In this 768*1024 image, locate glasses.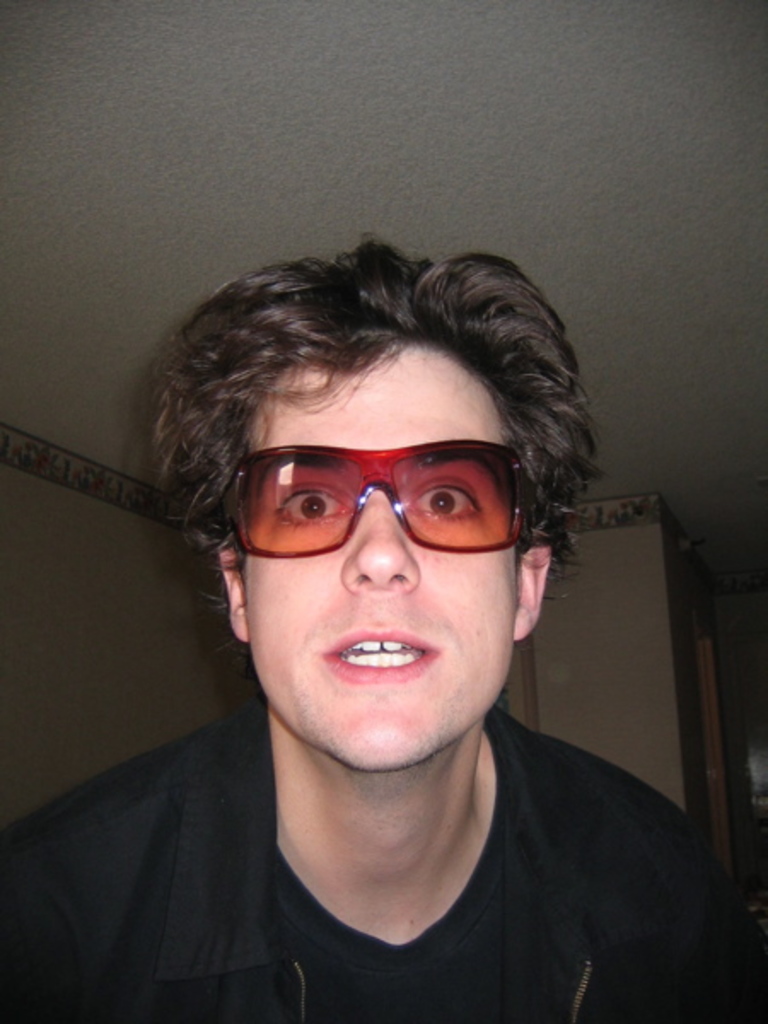
Bounding box: l=220, t=428, r=546, b=579.
